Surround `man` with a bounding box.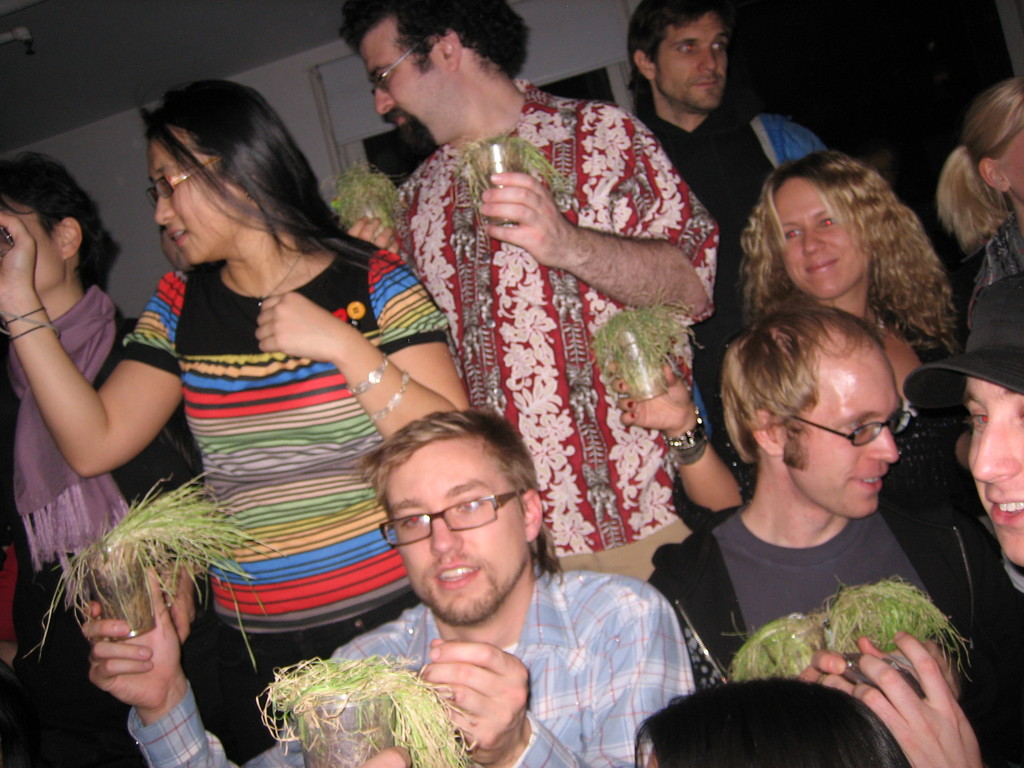
bbox=[628, 0, 774, 397].
